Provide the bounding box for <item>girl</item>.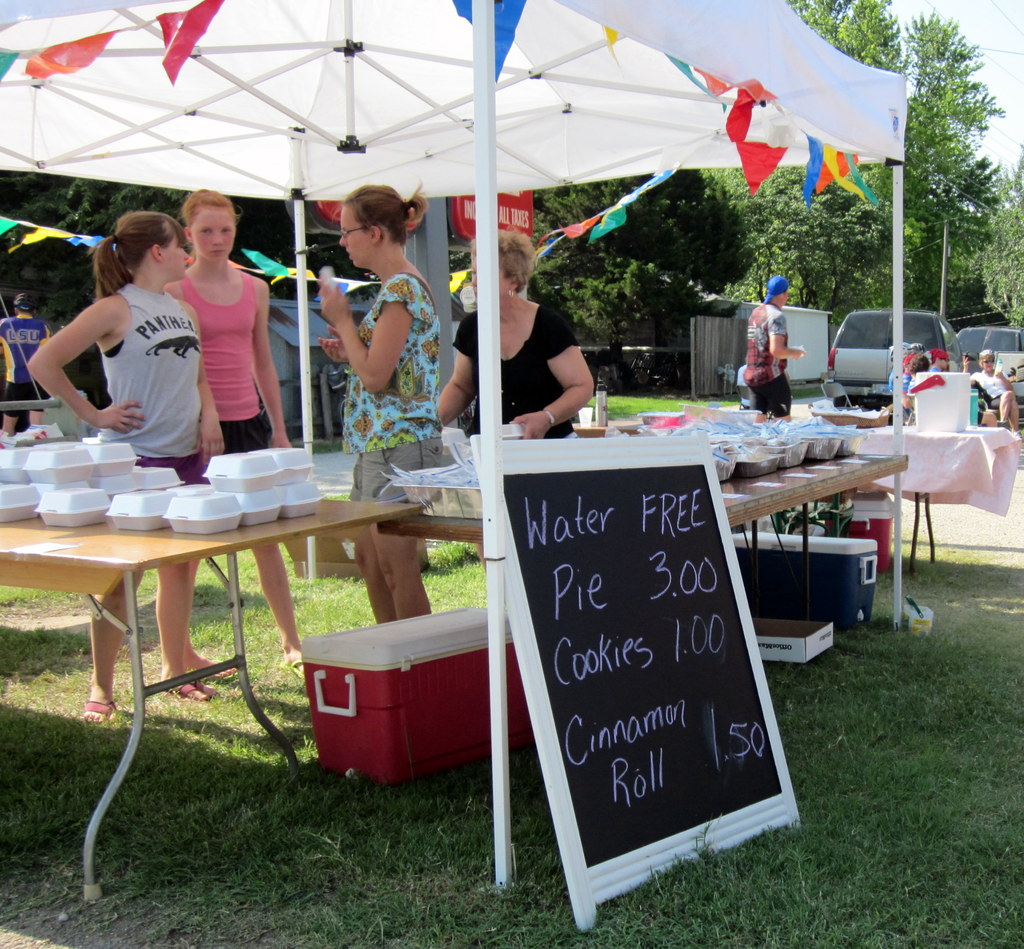
24, 207, 222, 727.
